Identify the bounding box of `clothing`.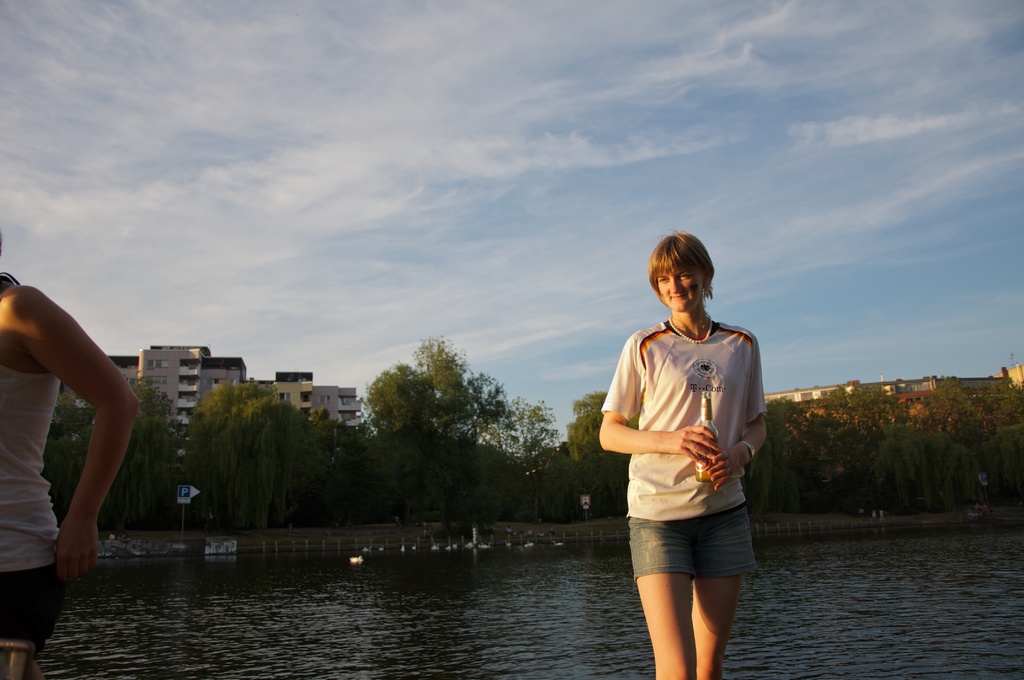
locate(598, 316, 770, 583).
